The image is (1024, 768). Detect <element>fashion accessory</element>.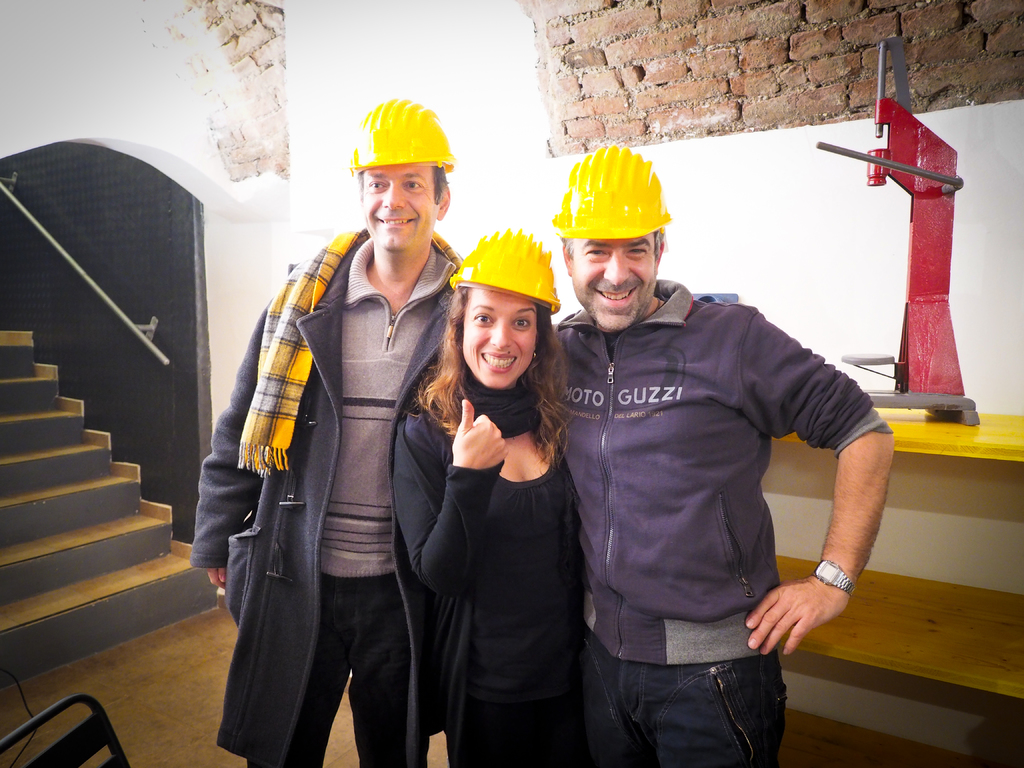
Detection: [x1=234, y1=223, x2=467, y2=476].
